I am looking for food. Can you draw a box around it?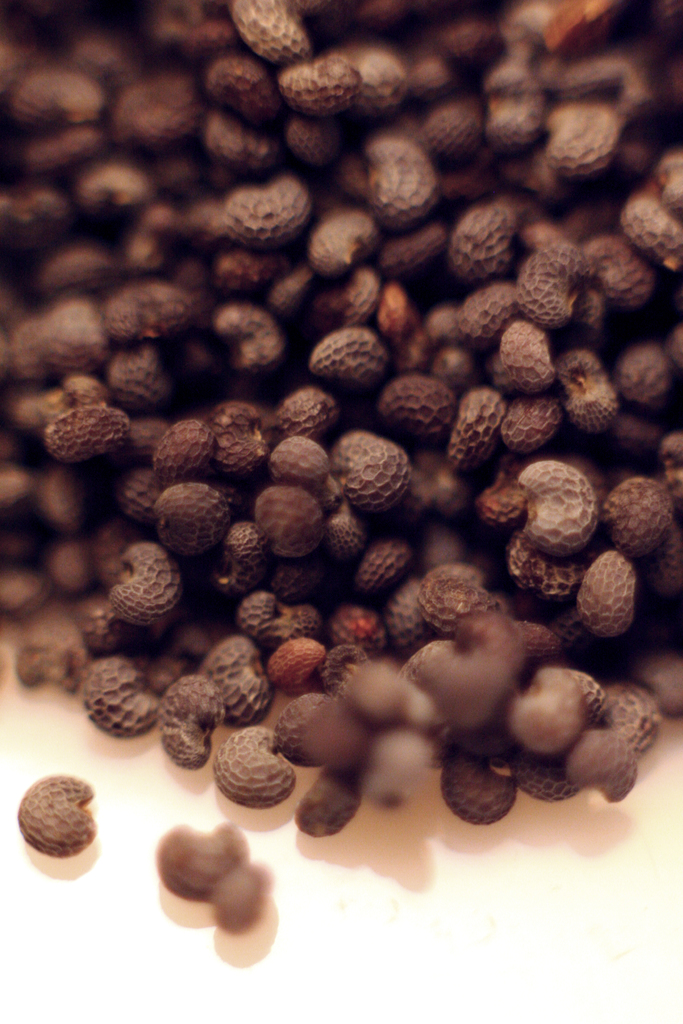
Sure, the bounding box is 0 3 682 922.
